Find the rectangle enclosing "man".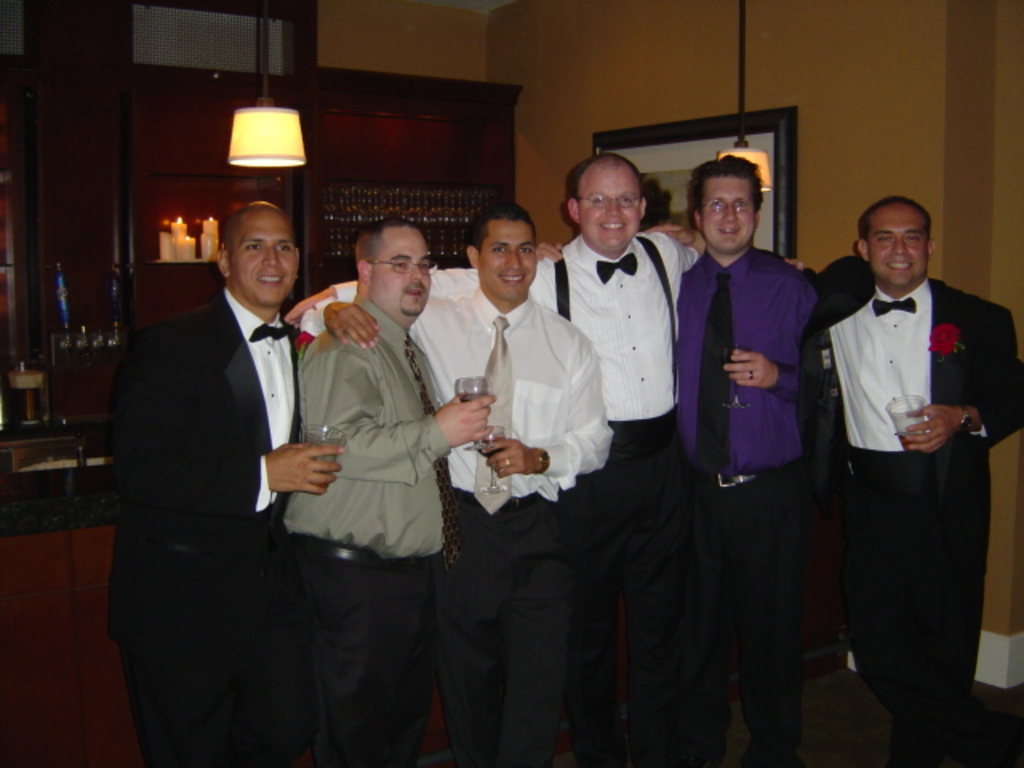
{"x1": 298, "y1": 213, "x2": 501, "y2": 766}.
